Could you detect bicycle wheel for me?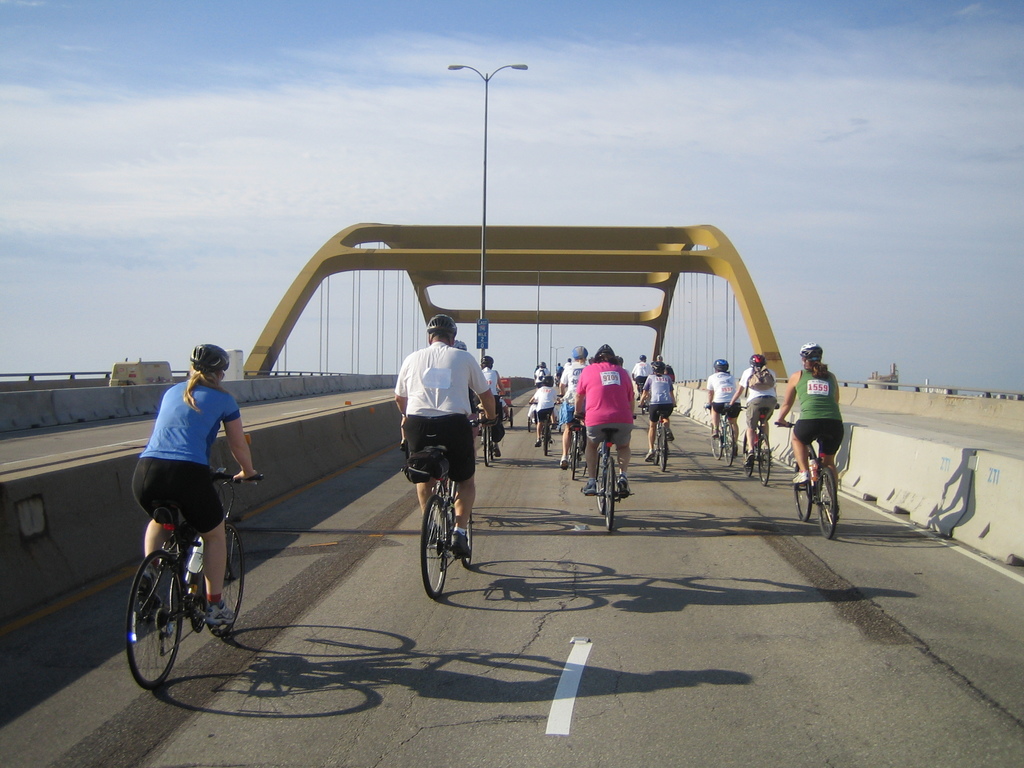
Detection result: 132 554 205 687.
